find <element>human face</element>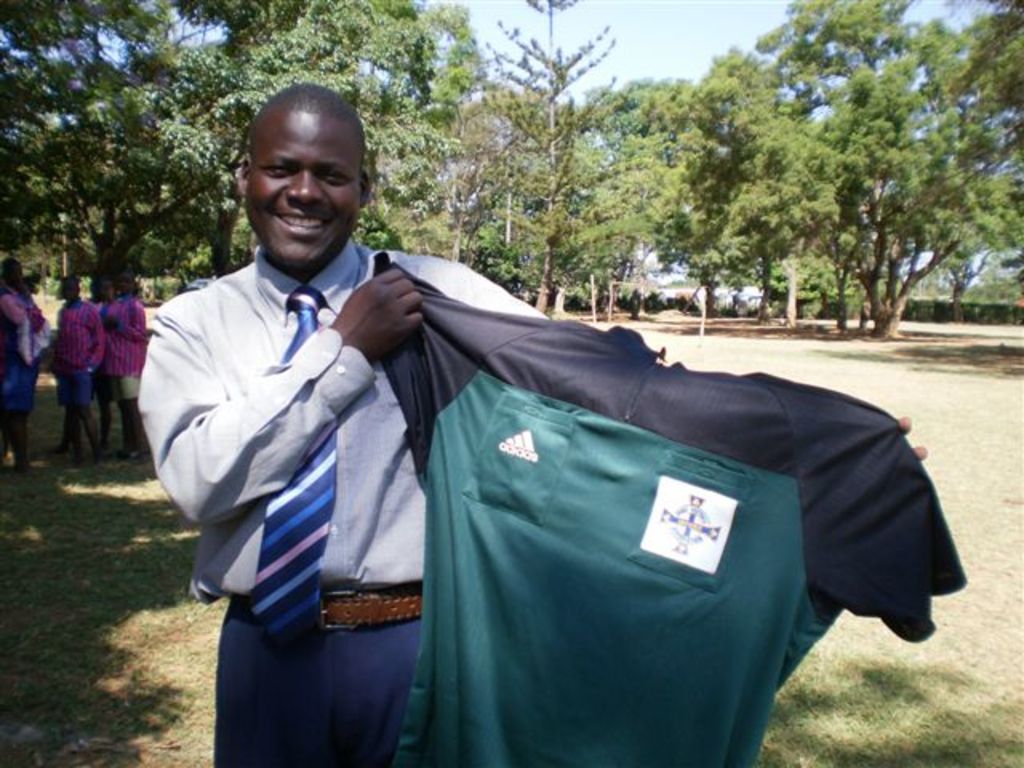
<box>8,266,21,291</box>
